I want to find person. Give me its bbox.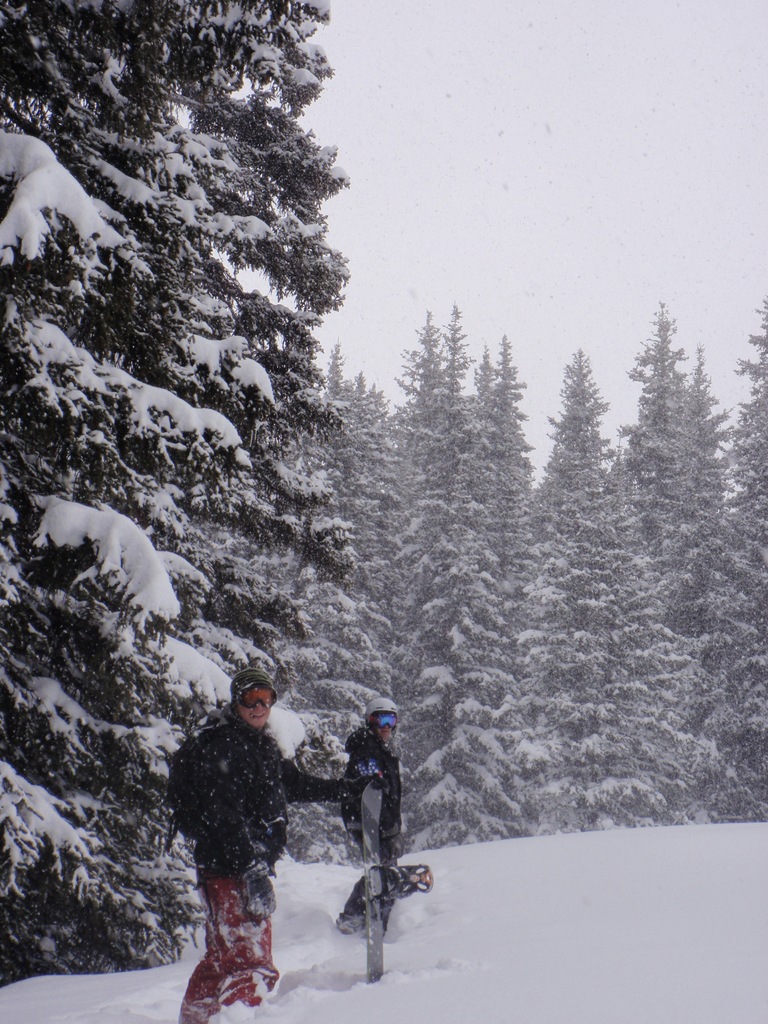
box=[157, 669, 367, 1020].
